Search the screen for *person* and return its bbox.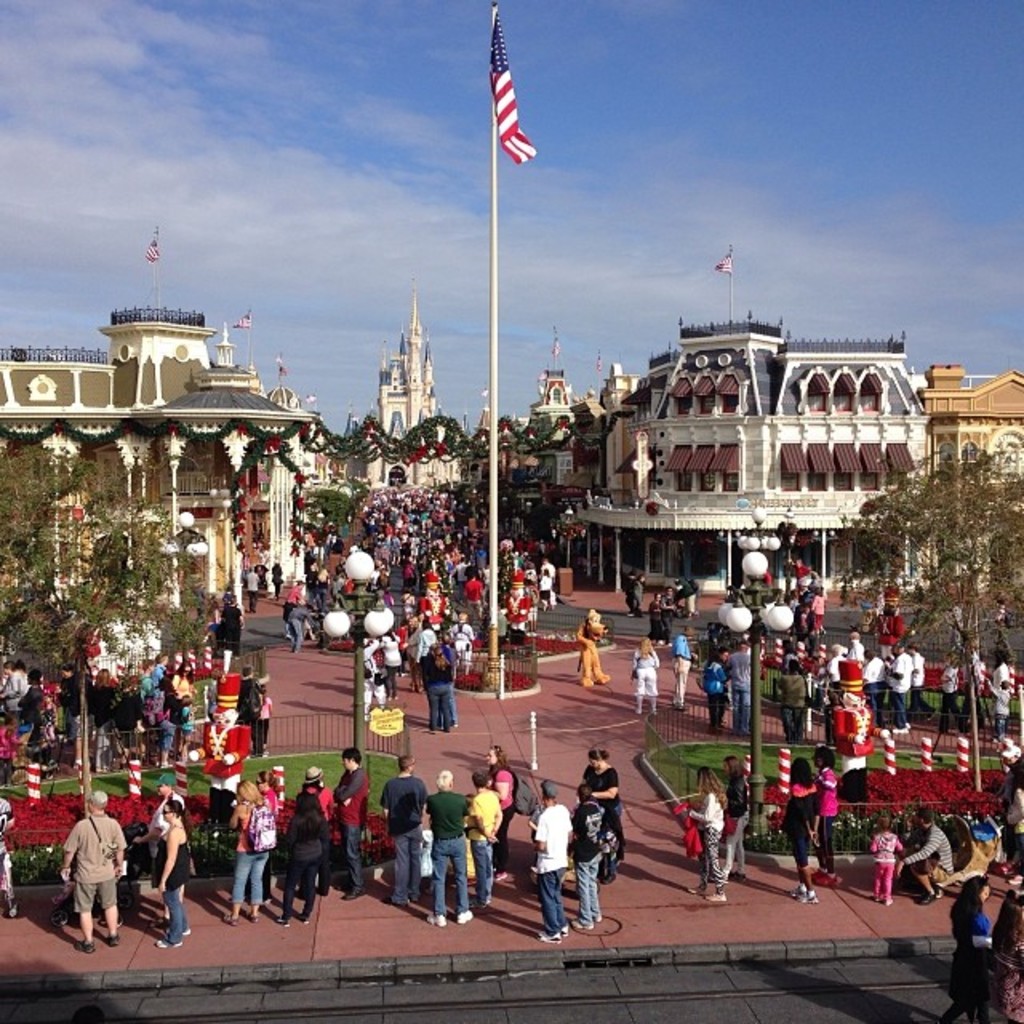
Found: select_region(939, 643, 973, 736).
